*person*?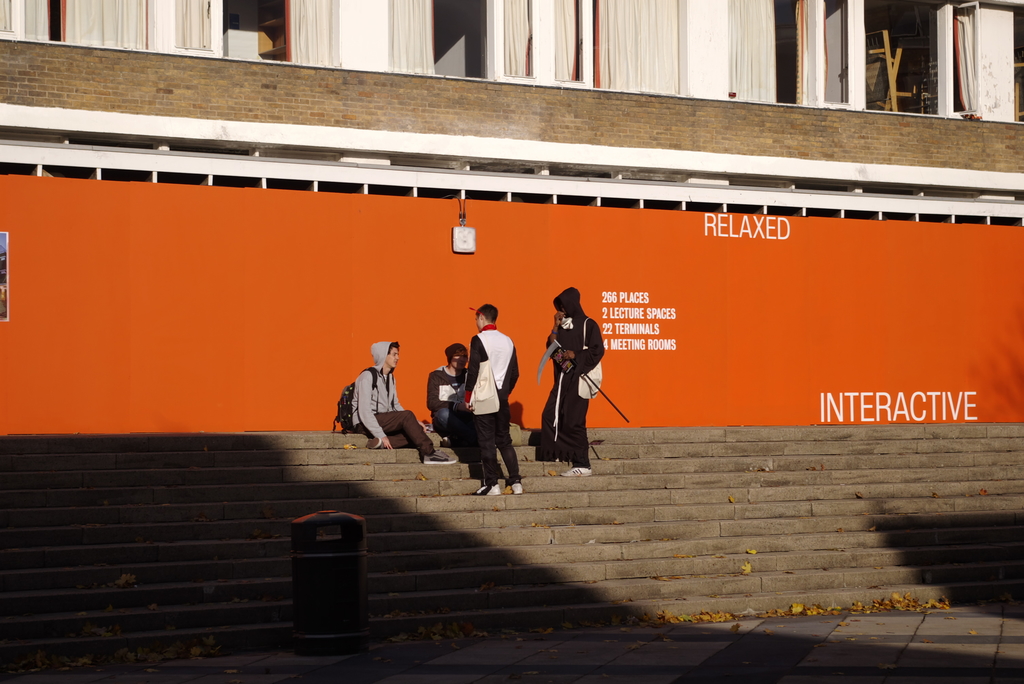
(left=348, top=343, right=452, bottom=469)
